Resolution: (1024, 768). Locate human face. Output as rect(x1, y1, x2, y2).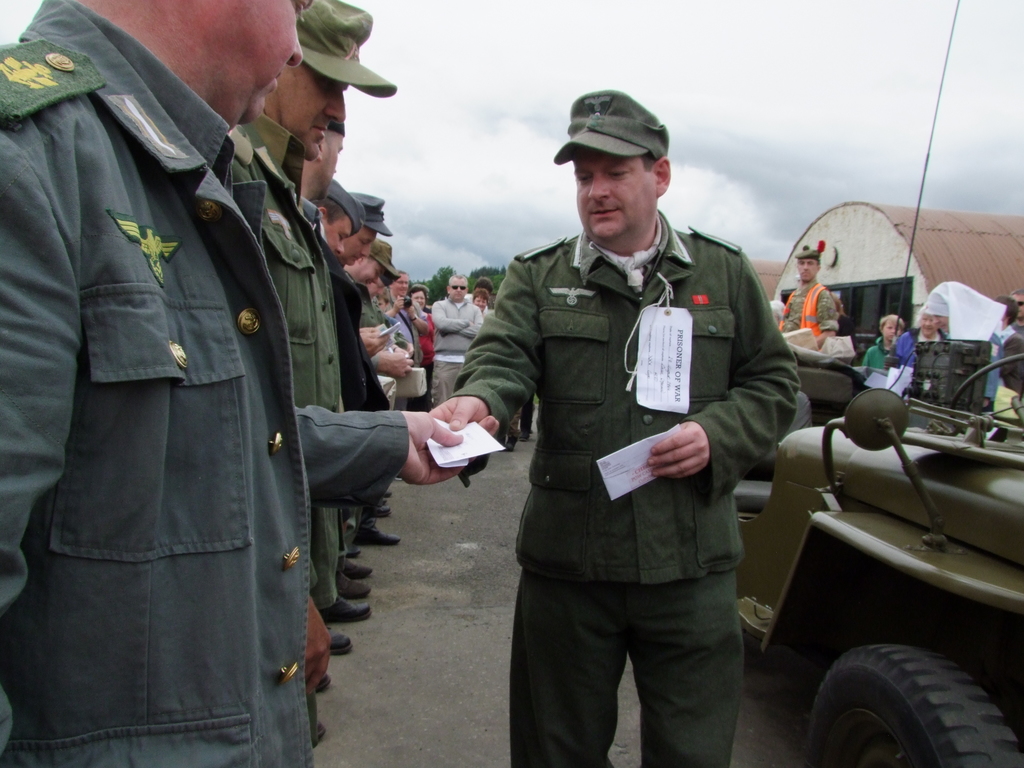
rect(881, 323, 901, 343).
